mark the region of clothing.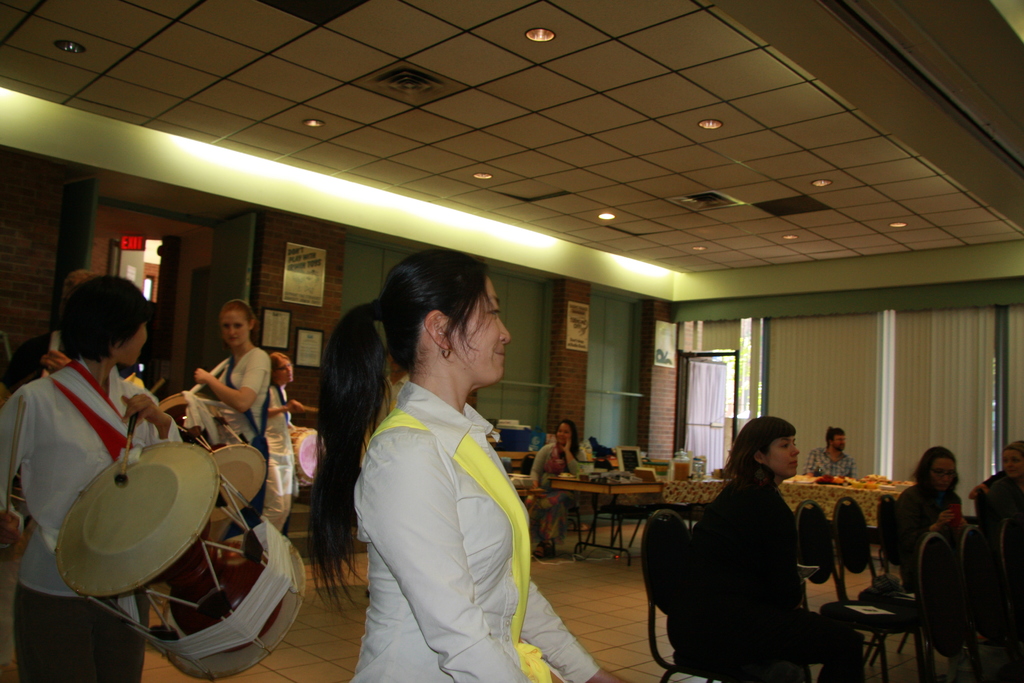
Region: [342, 372, 604, 682].
